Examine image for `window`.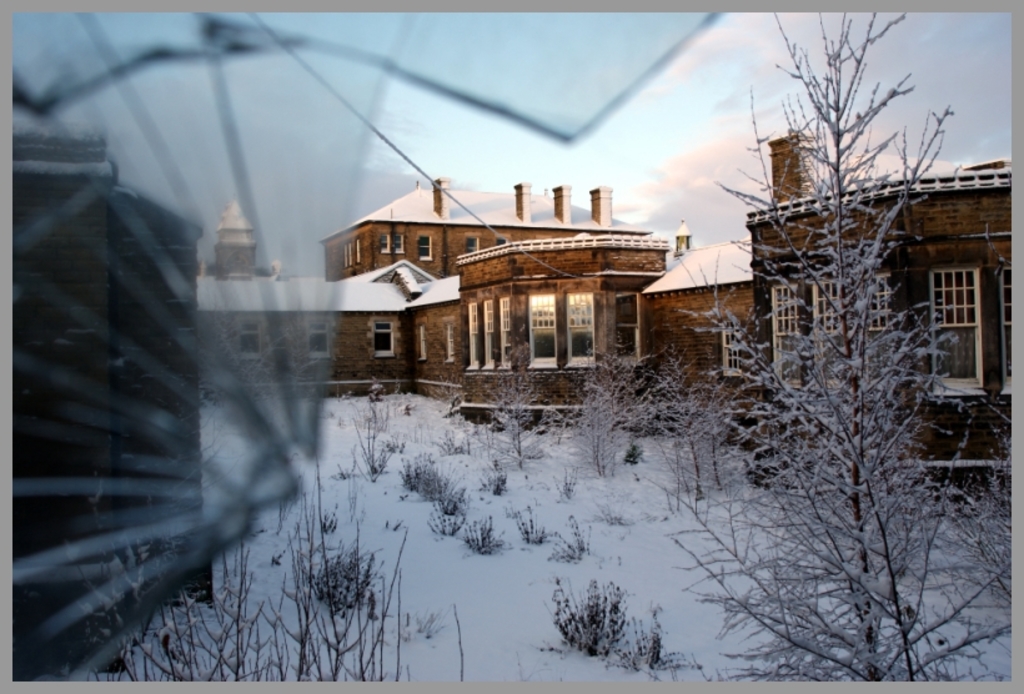
Examination result: Rect(723, 322, 739, 374).
